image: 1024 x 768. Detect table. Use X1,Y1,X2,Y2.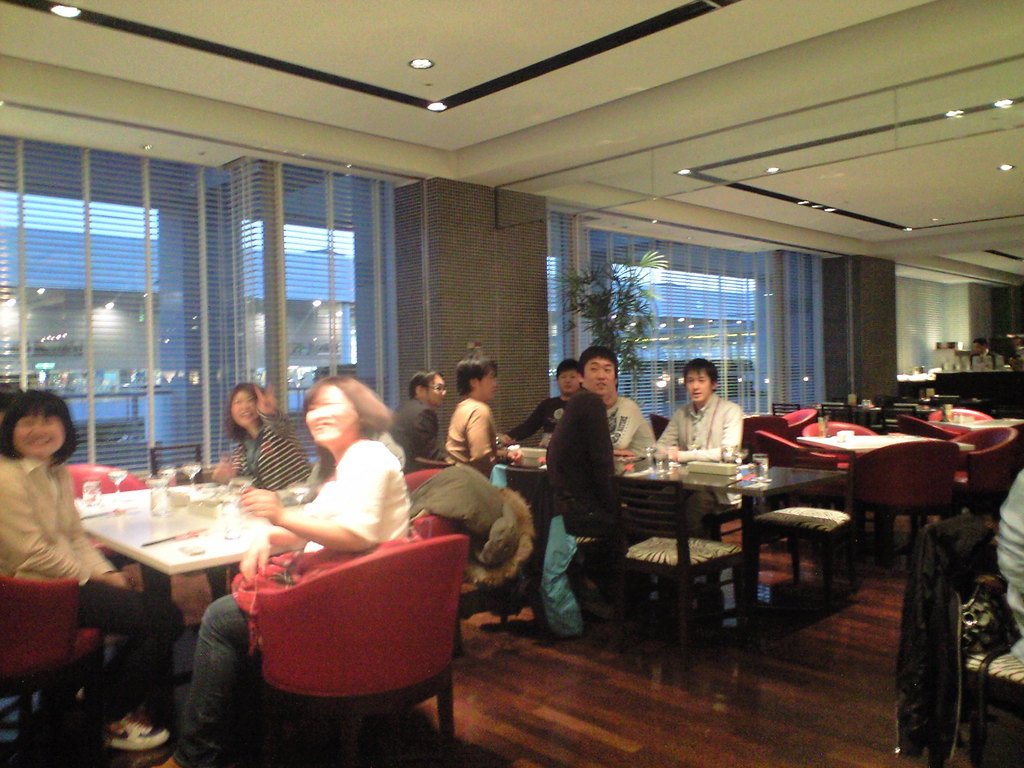
69,482,316,730.
